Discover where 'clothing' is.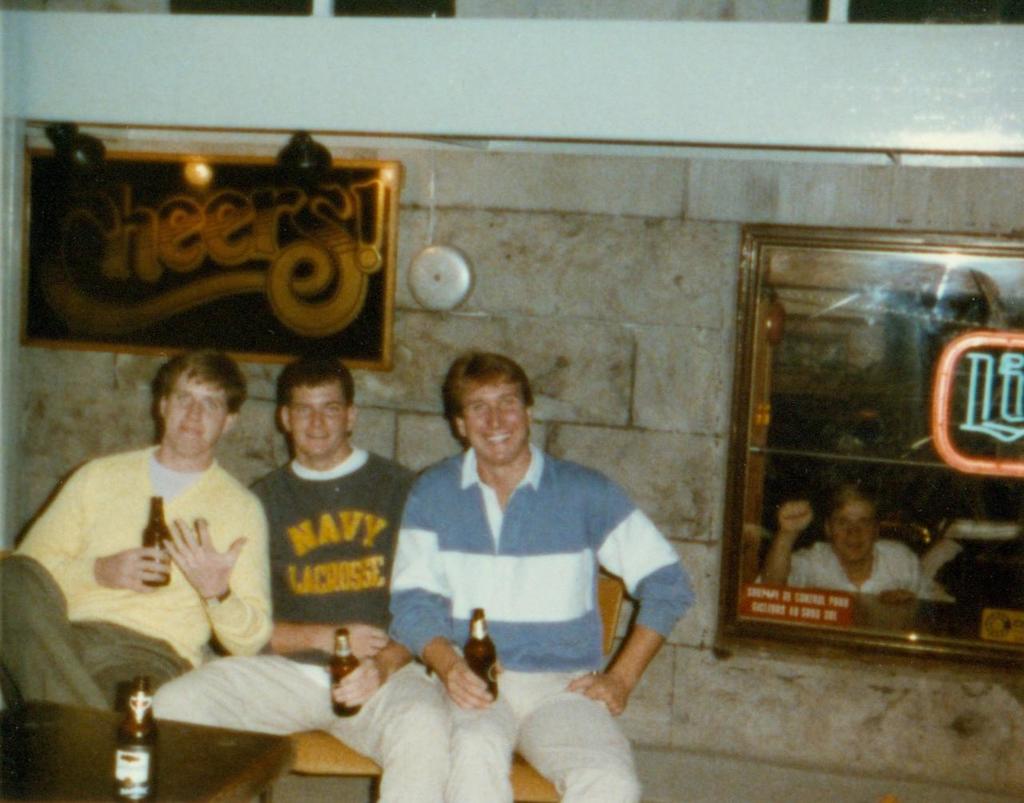
Discovered at {"x1": 31, "y1": 400, "x2": 276, "y2": 745}.
